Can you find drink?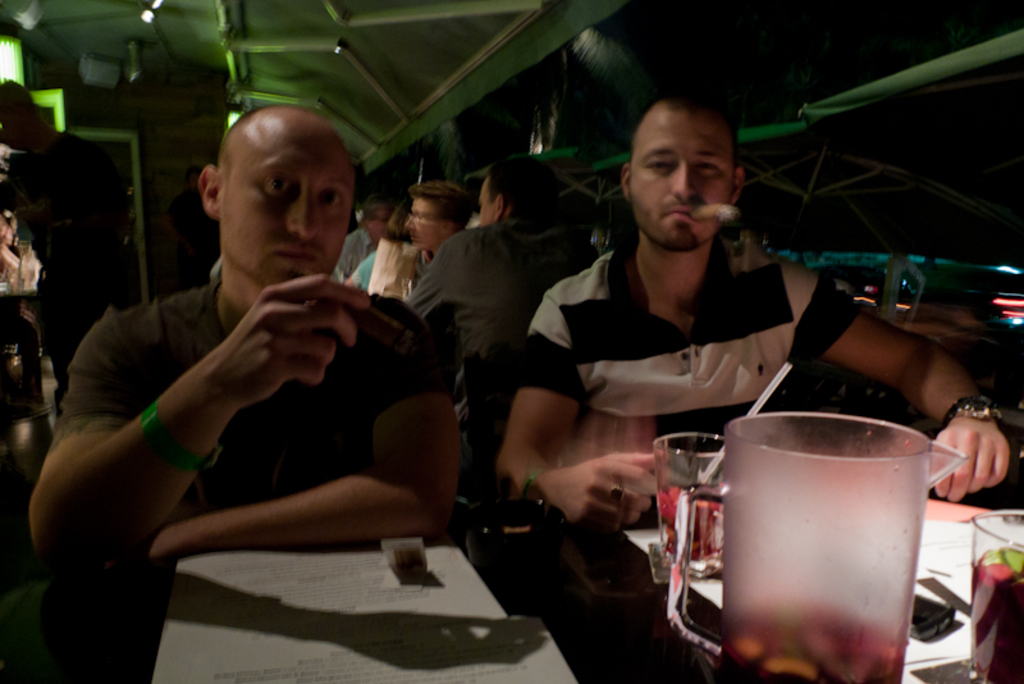
Yes, bounding box: {"x1": 970, "y1": 556, "x2": 1023, "y2": 683}.
